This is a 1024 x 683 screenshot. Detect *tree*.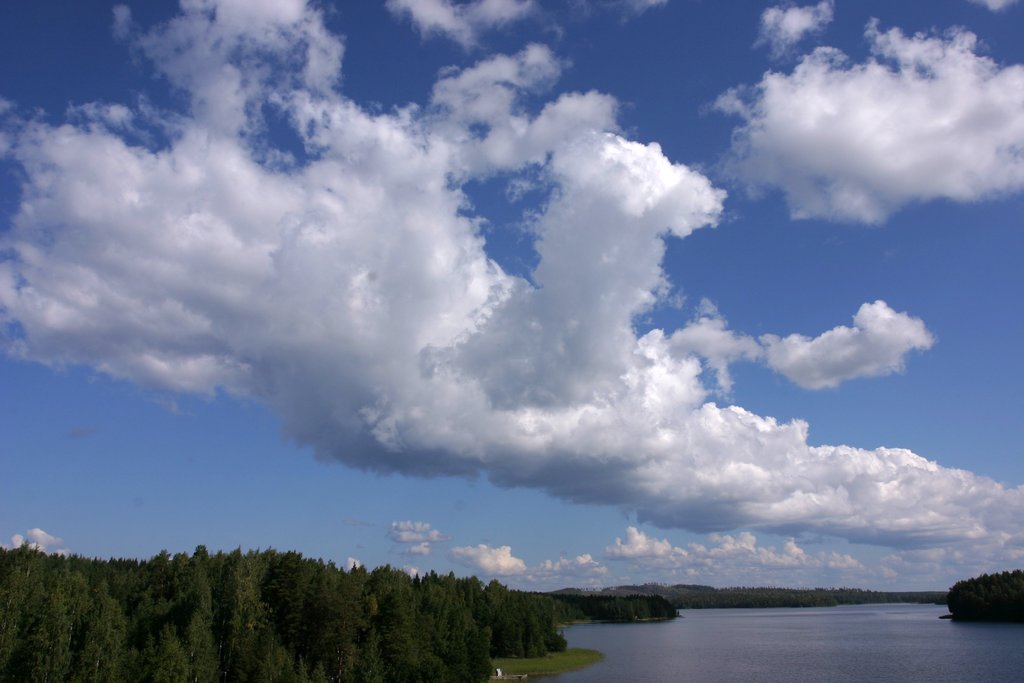
(x1=249, y1=551, x2=278, y2=609).
